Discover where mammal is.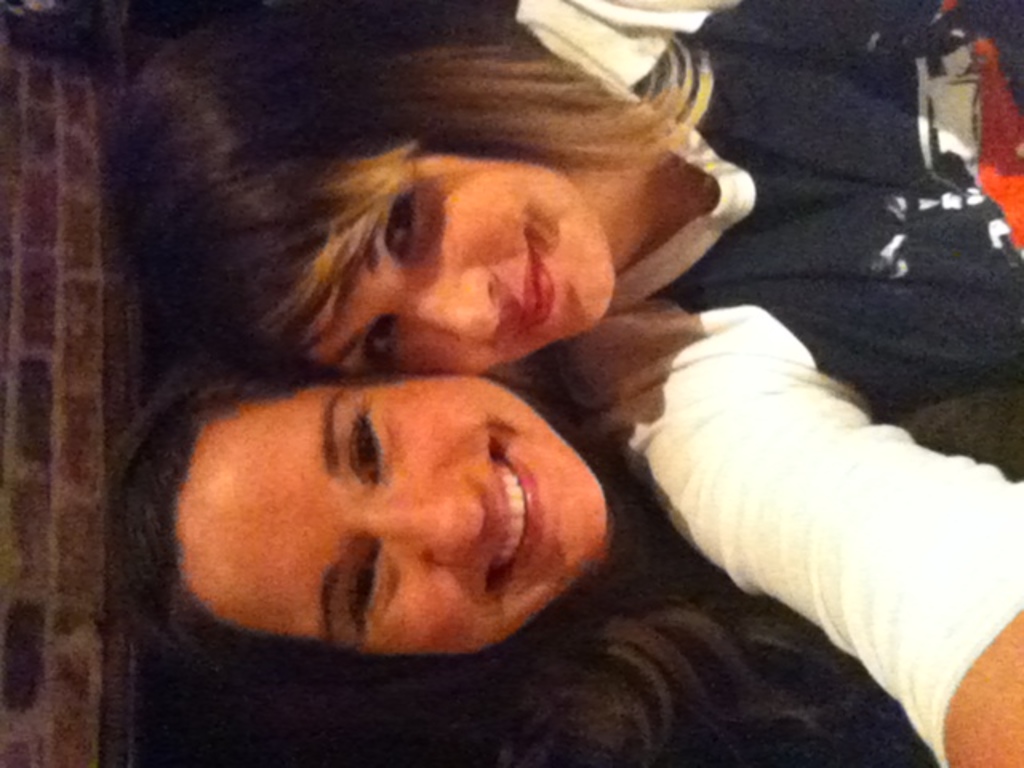
Discovered at [left=101, top=0, right=1022, bottom=766].
